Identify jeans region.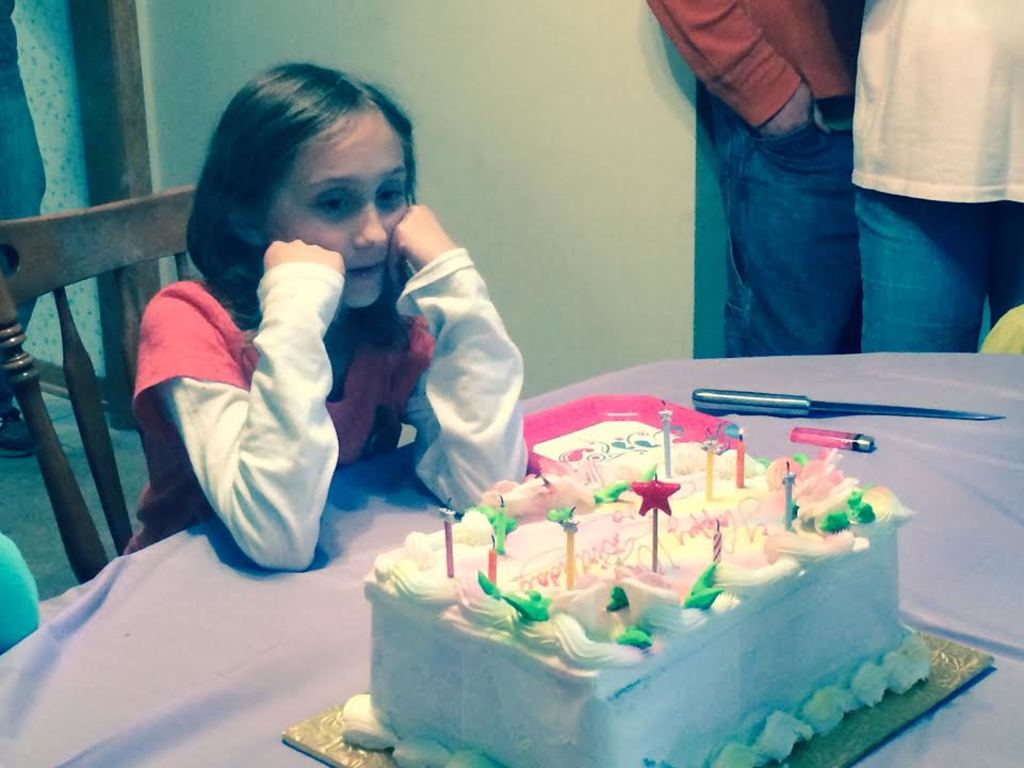
Region: 855,186,1023,358.
